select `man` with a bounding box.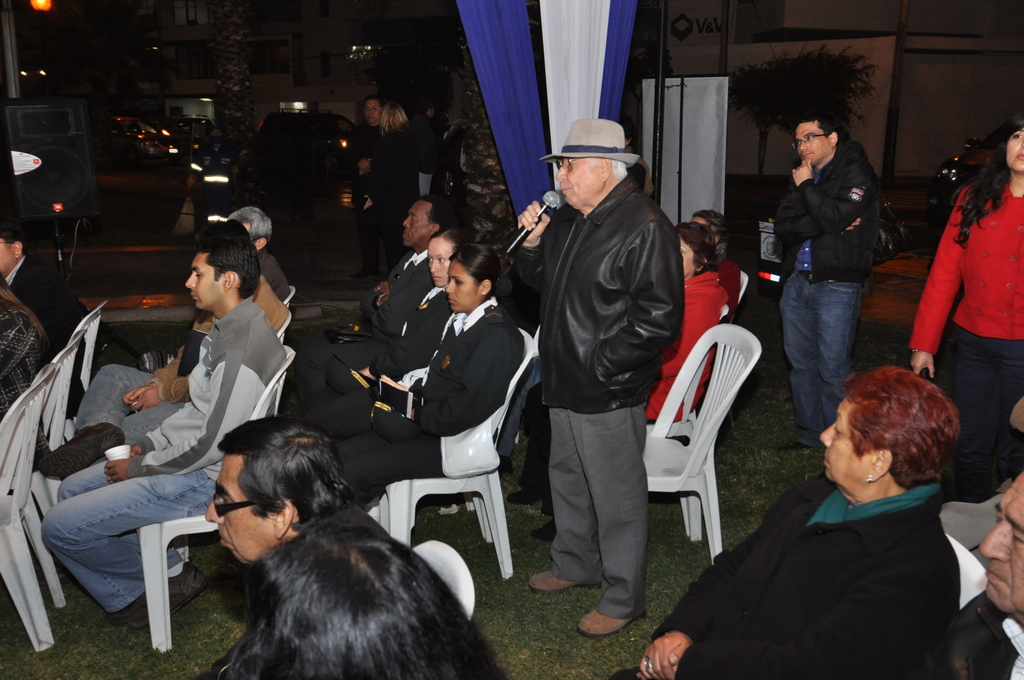
select_region(347, 95, 387, 279).
